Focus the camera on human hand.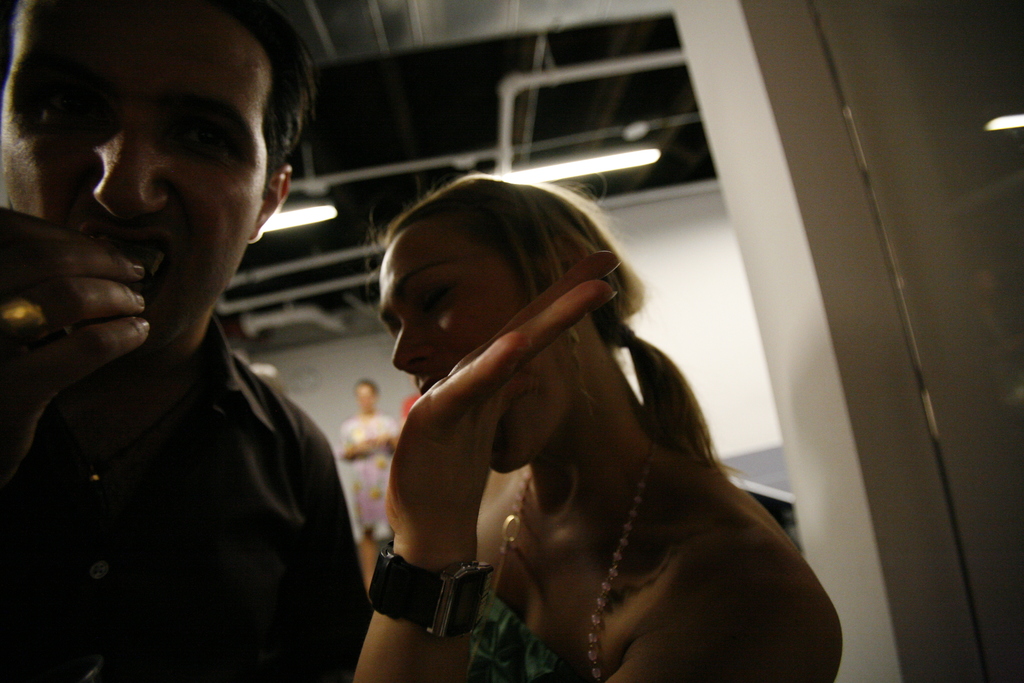
Focus region: (380, 436, 401, 458).
